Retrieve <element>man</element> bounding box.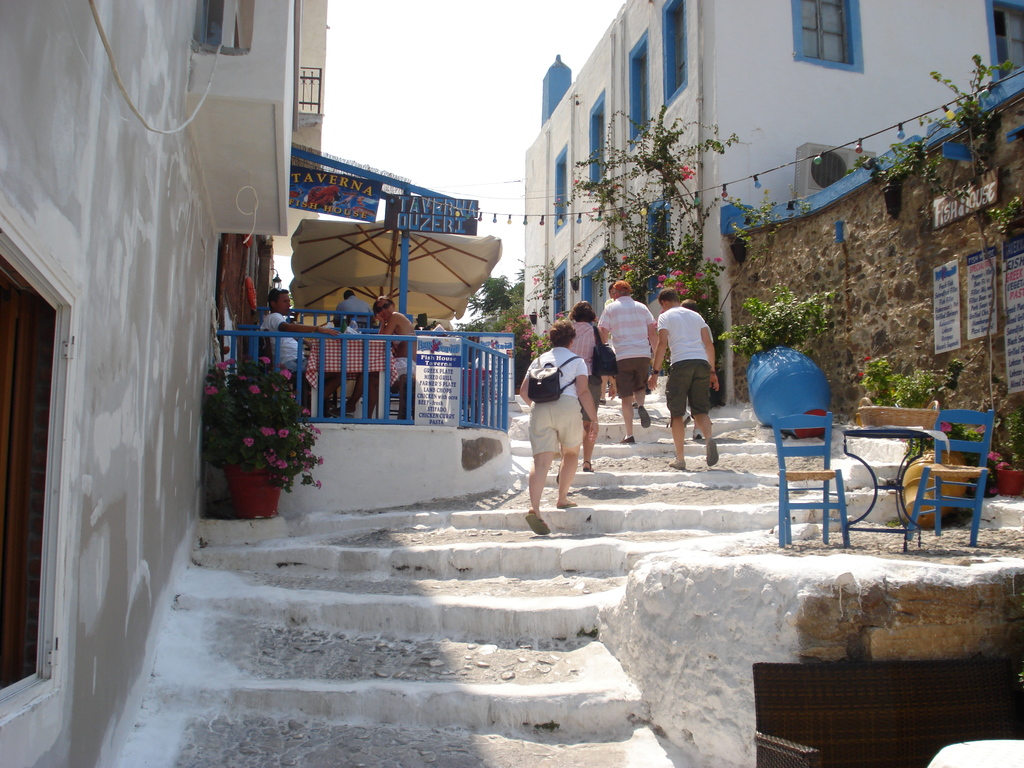
Bounding box: box(651, 294, 731, 470).
